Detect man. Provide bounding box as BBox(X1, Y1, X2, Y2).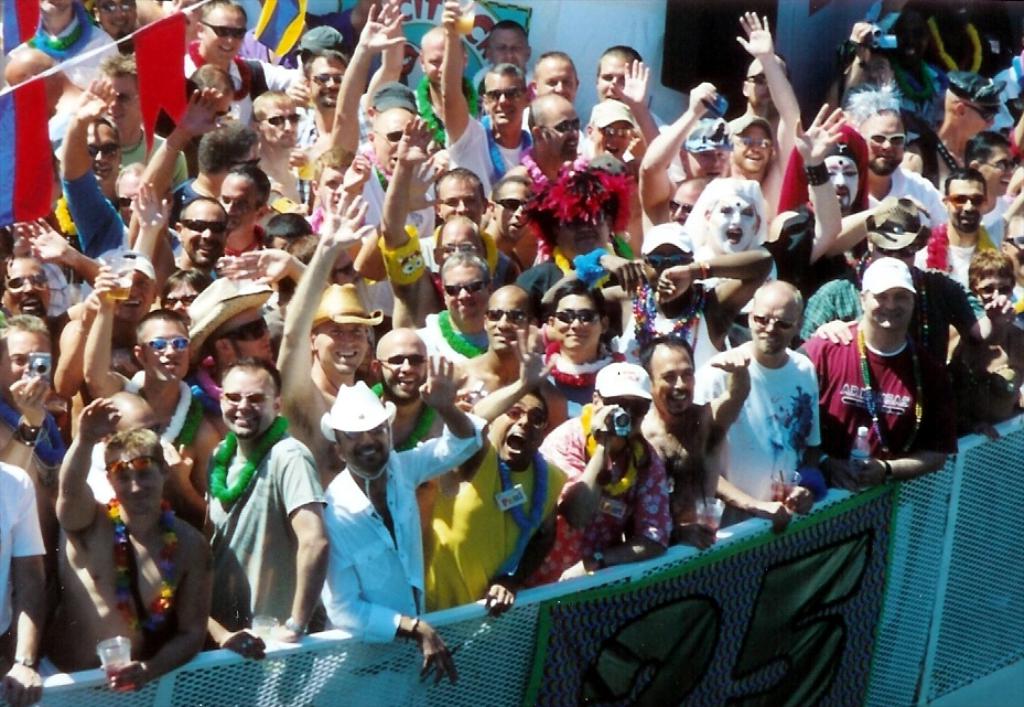
BBox(912, 73, 1000, 188).
